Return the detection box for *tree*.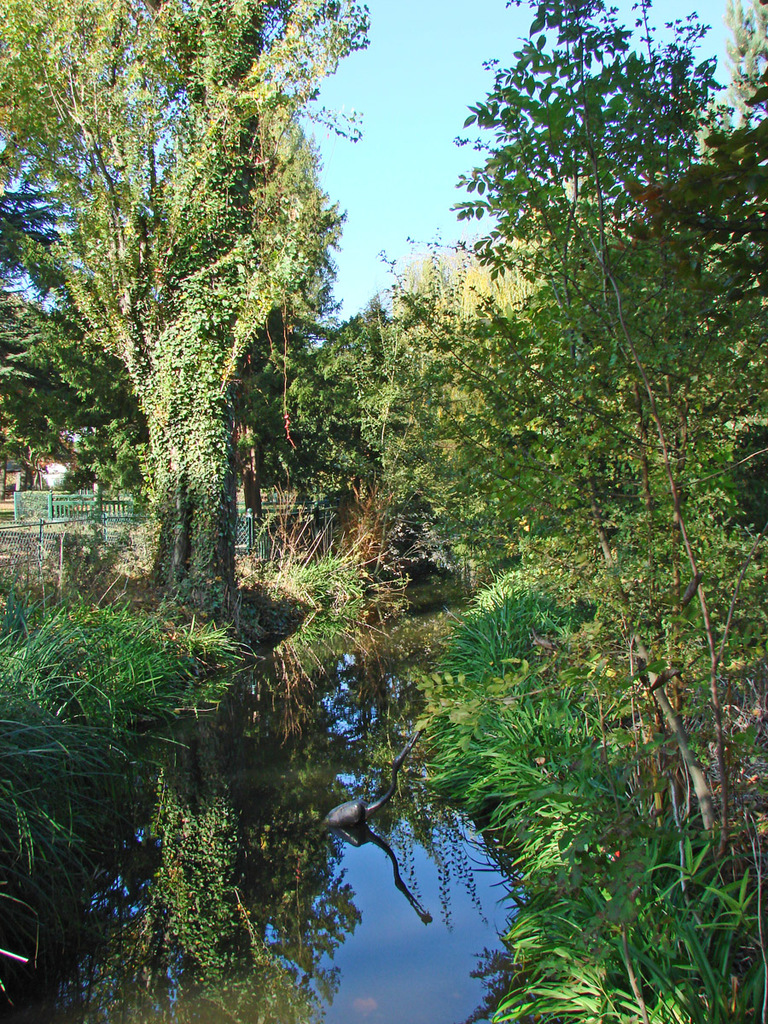
rect(0, 294, 140, 484).
